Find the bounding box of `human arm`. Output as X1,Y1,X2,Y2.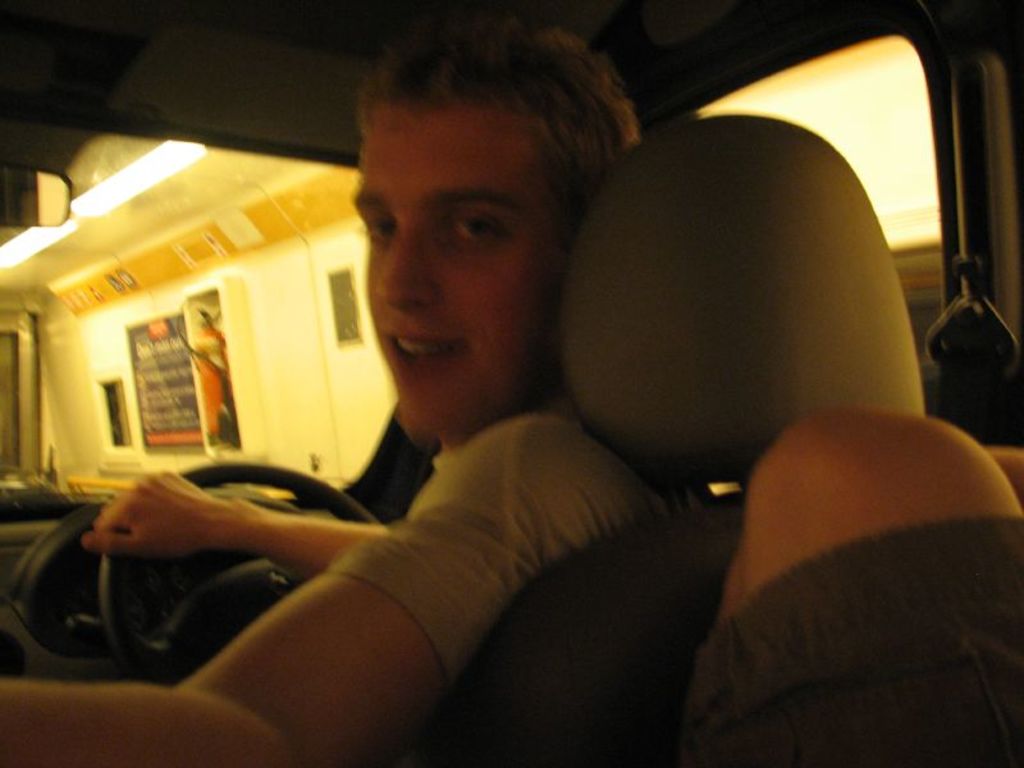
73,466,393,590.
